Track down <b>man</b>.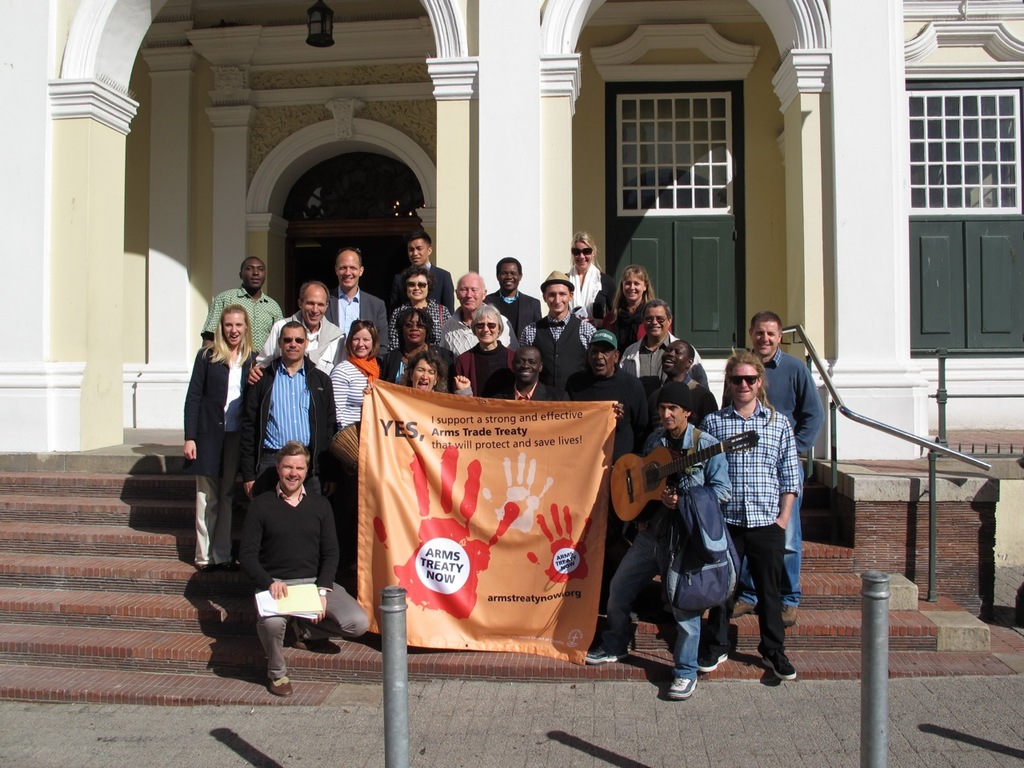
Tracked to bbox=(438, 272, 516, 358).
